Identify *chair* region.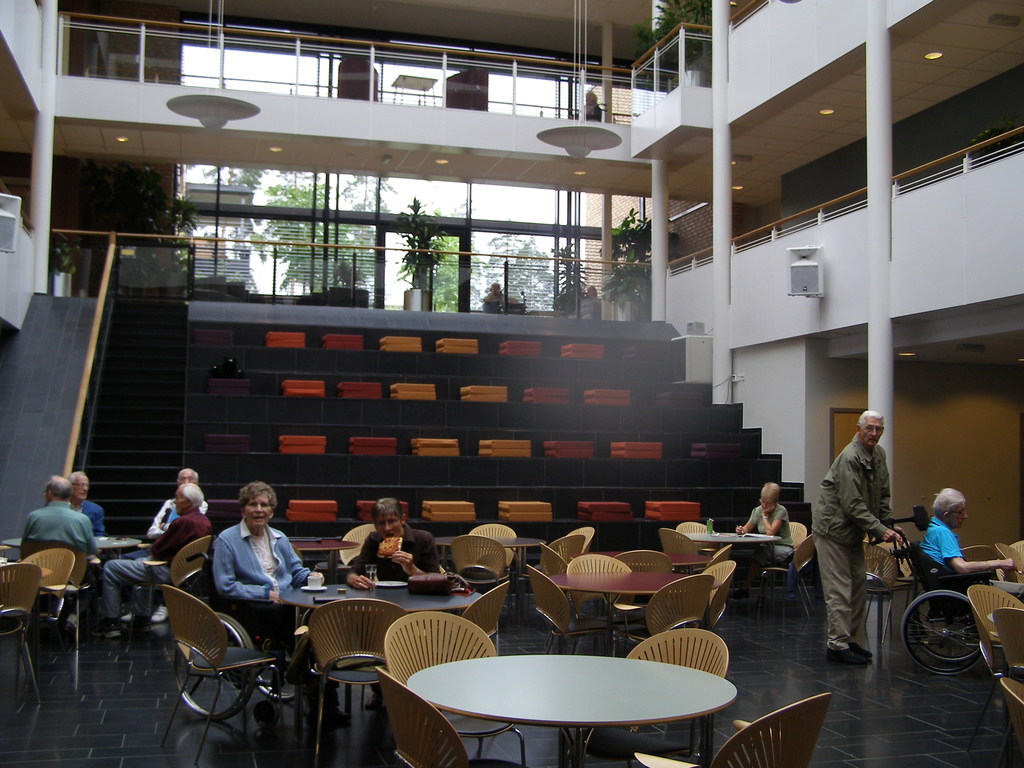
Region: x1=141, y1=581, x2=283, y2=753.
